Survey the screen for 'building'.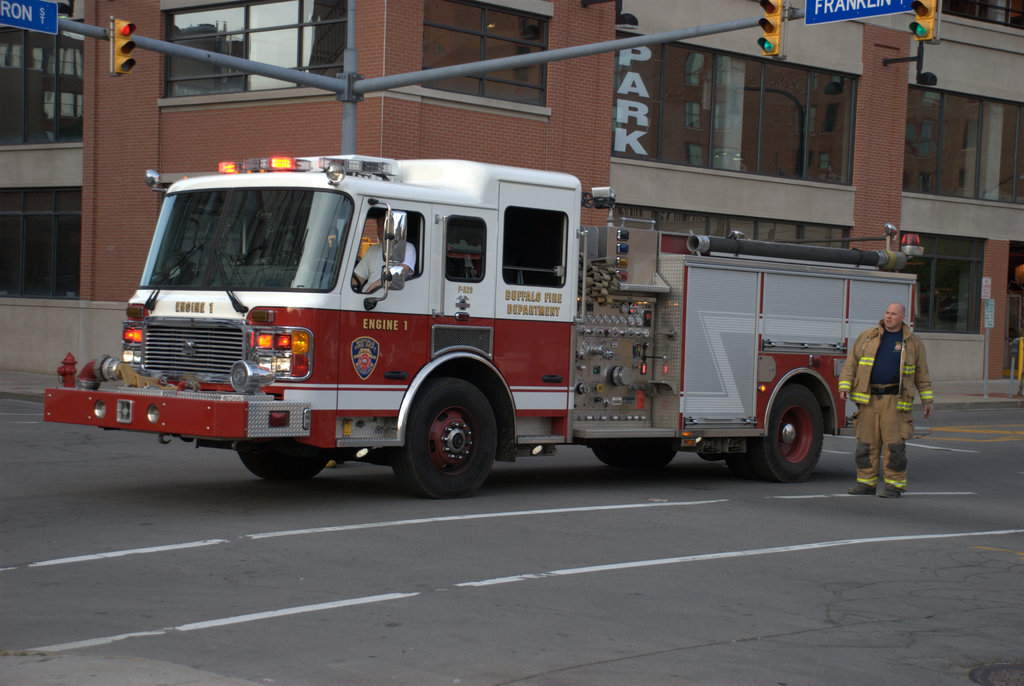
Survey found: (x1=0, y1=0, x2=1022, y2=409).
